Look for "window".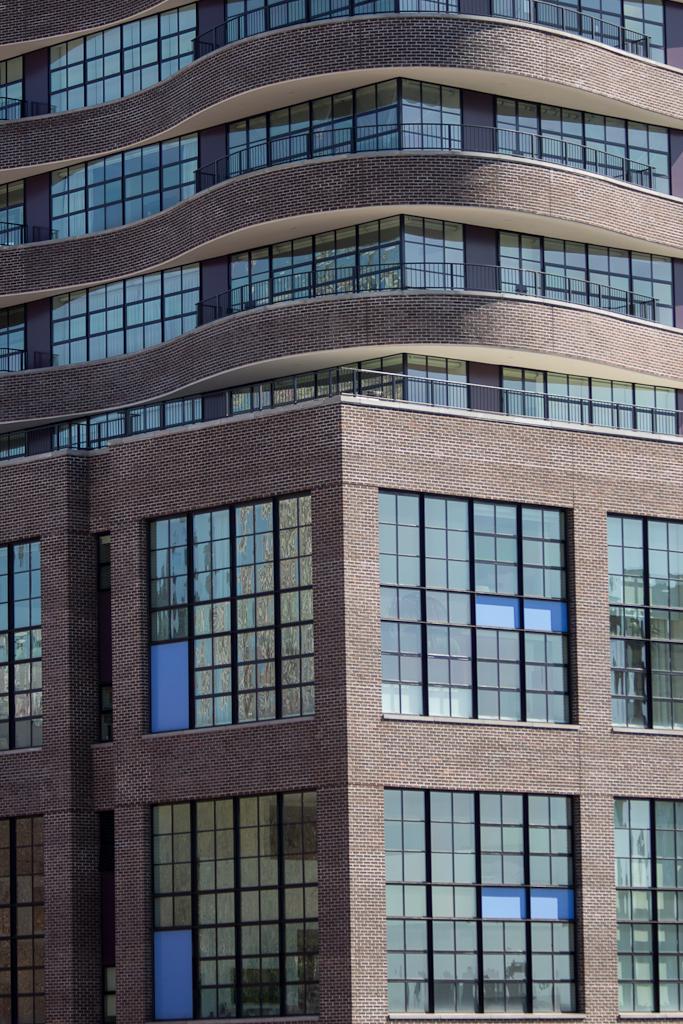
Found: left=0, top=175, right=22, bottom=251.
